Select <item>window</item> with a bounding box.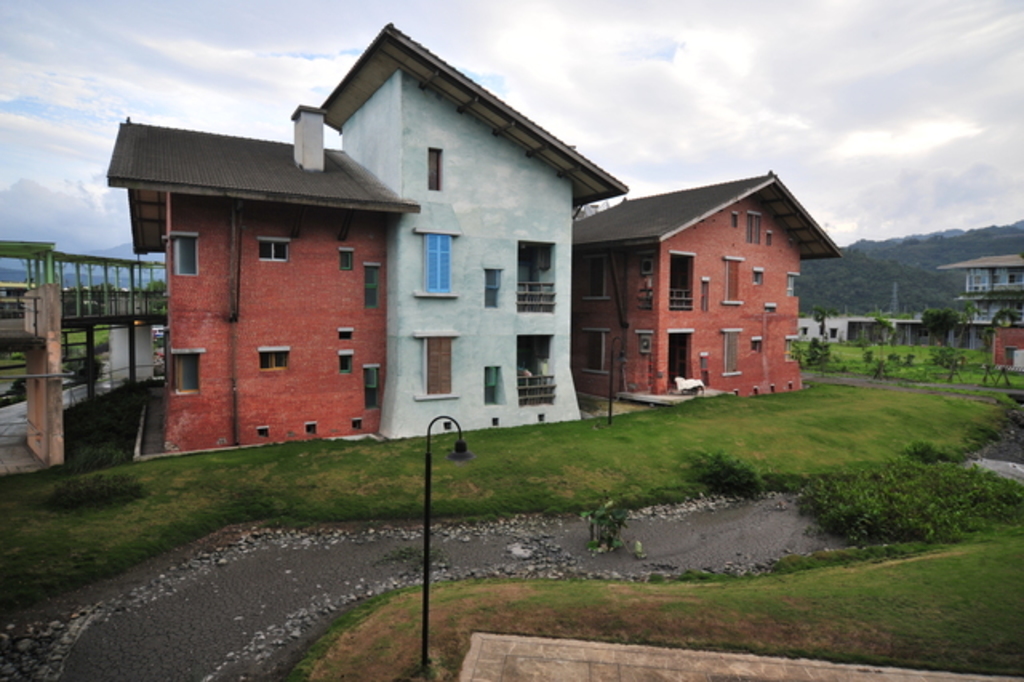
<box>574,328,613,379</box>.
